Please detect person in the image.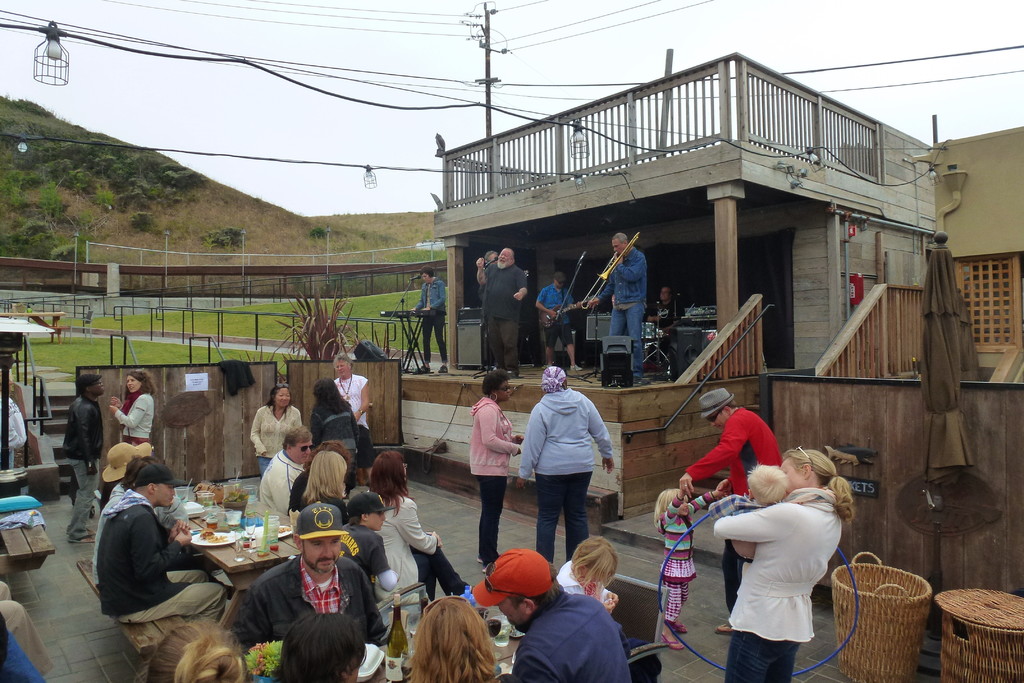
0:575:67:682.
